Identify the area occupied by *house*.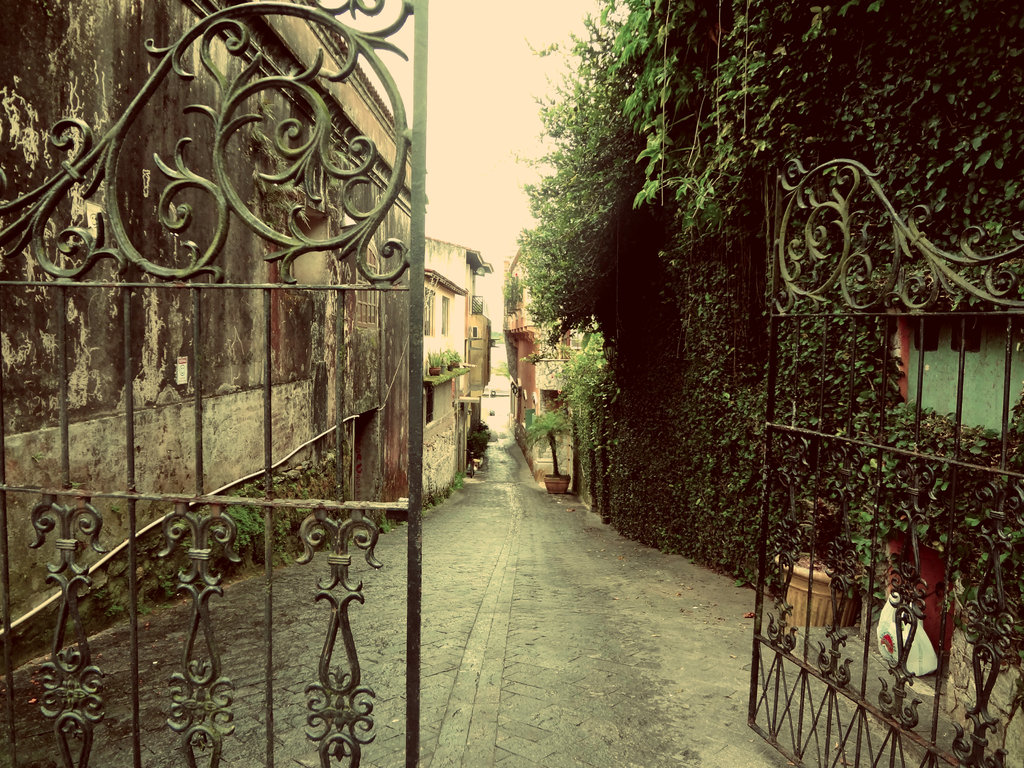
Area: x1=407, y1=264, x2=464, y2=504.
